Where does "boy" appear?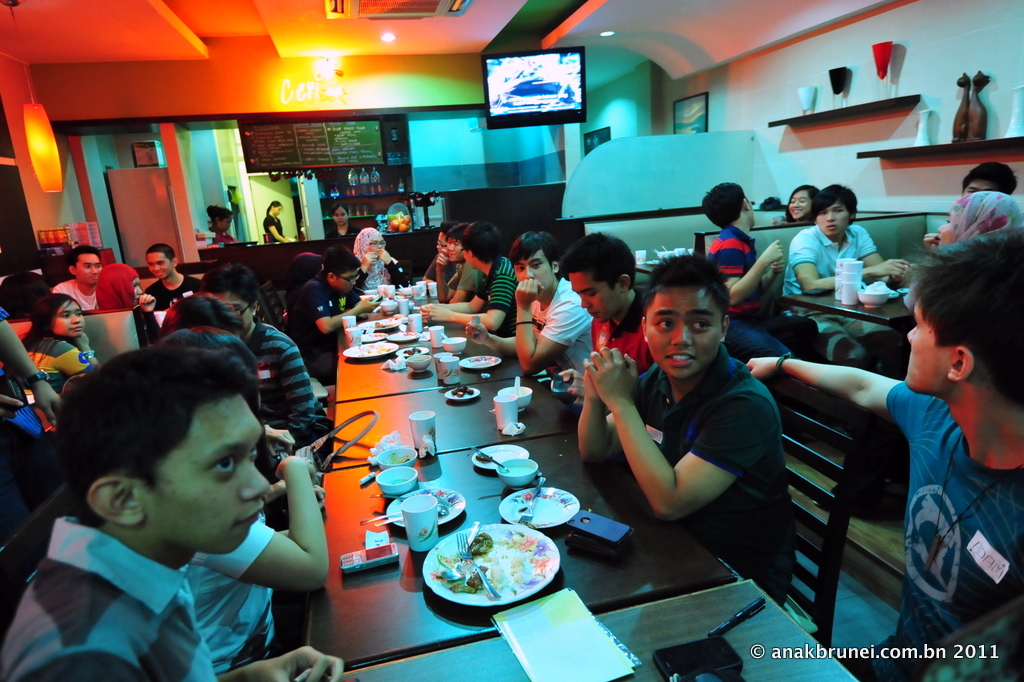
Appears at bbox(960, 161, 1018, 195).
